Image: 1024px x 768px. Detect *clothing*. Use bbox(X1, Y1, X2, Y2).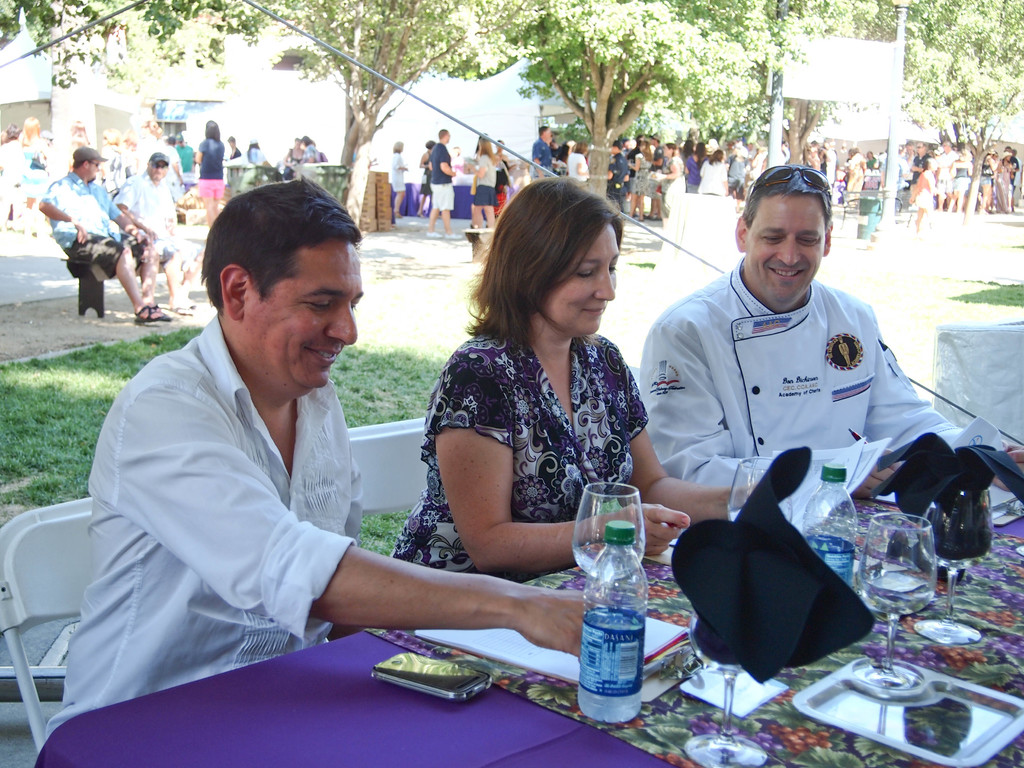
bbox(115, 170, 194, 250).
